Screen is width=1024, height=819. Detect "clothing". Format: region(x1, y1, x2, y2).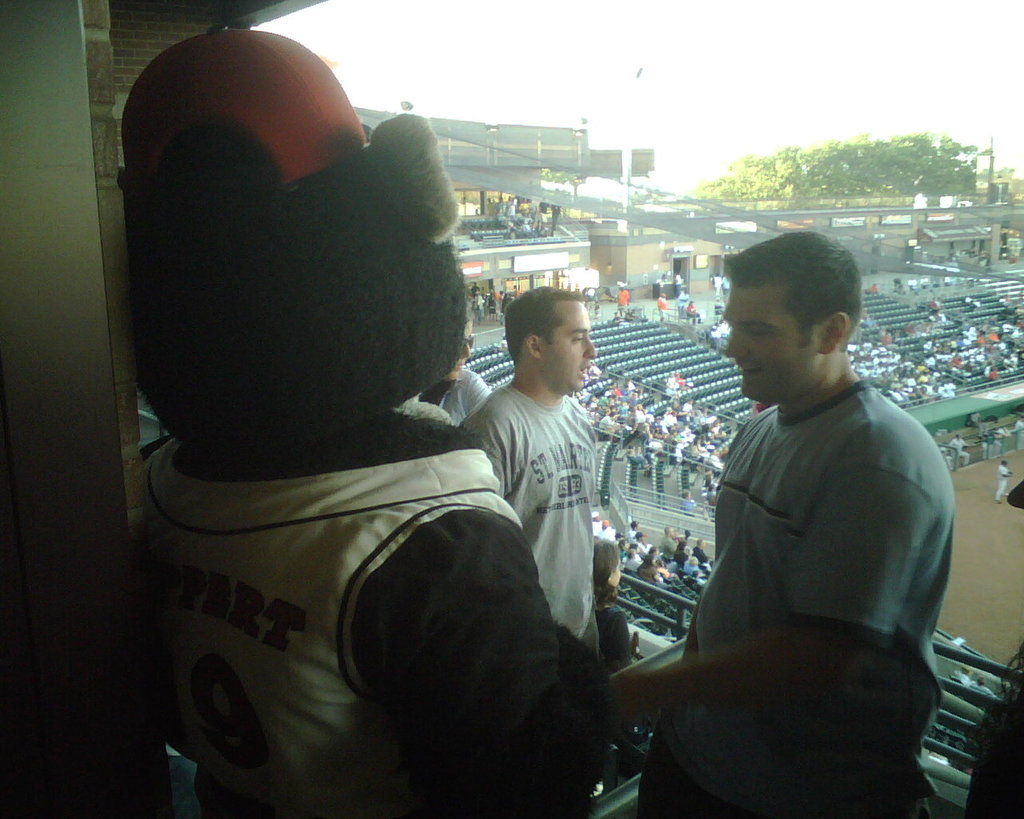
region(420, 367, 490, 431).
